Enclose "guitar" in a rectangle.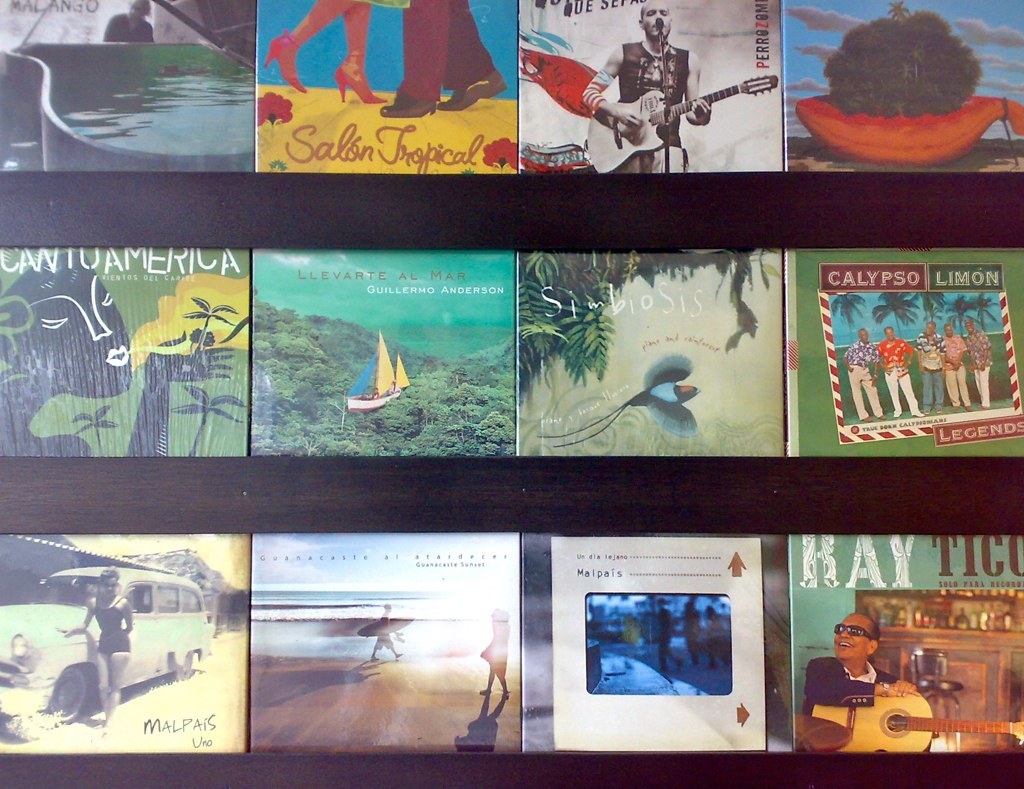
x1=813 y1=690 x2=1023 y2=756.
